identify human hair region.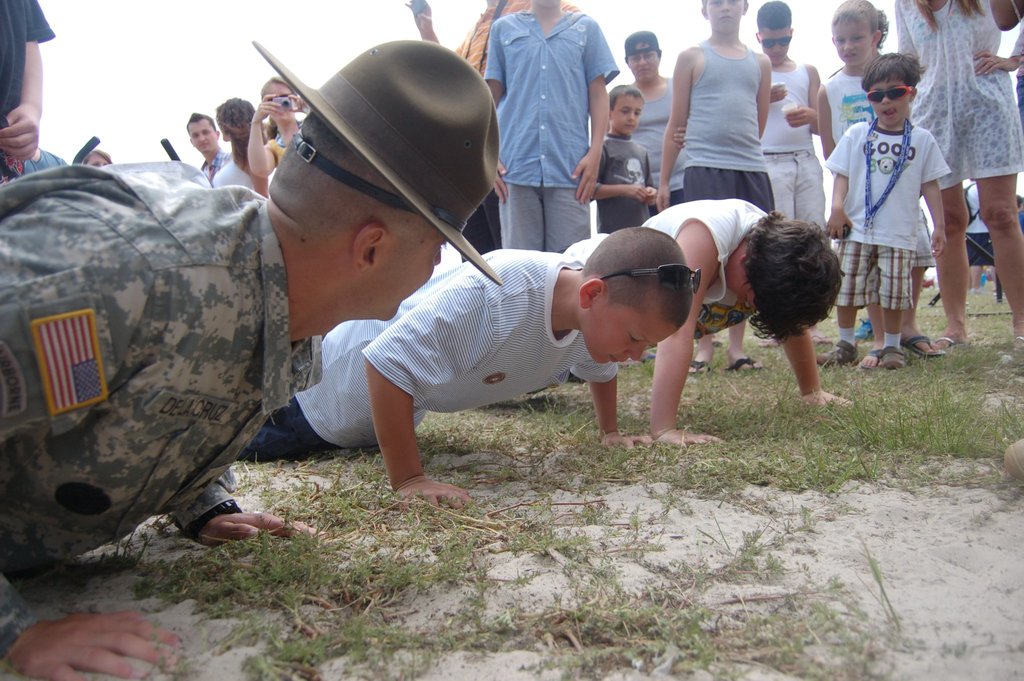
Region: l=755, t=4, r=790, b=24.
